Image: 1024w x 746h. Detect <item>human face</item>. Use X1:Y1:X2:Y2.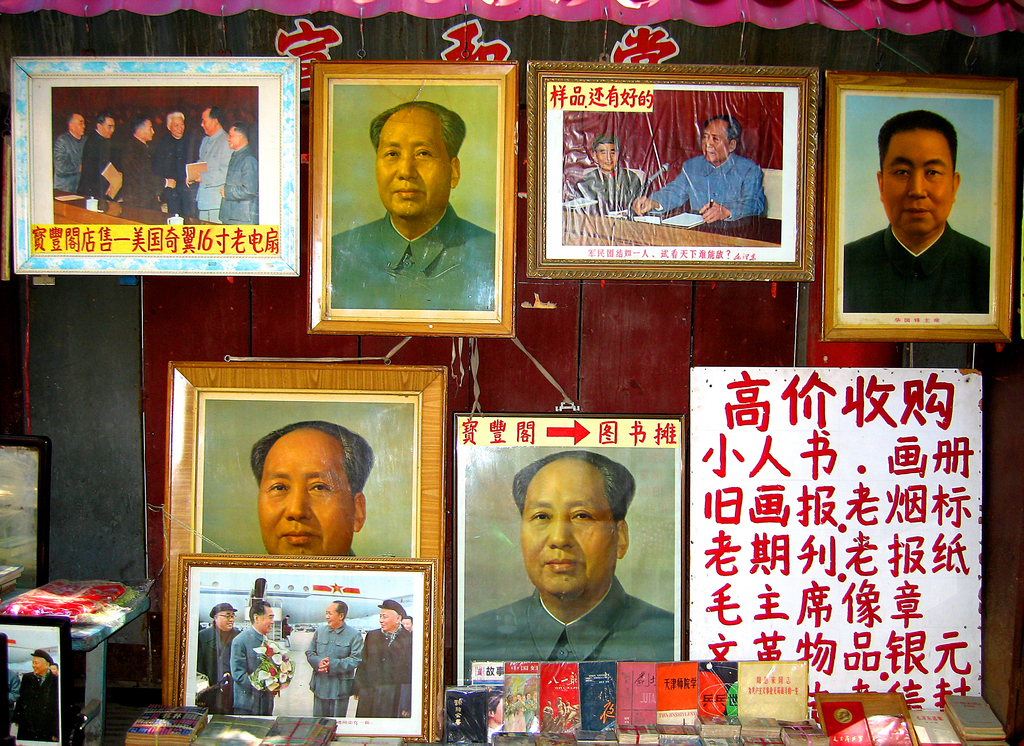
100:116:116:138.
